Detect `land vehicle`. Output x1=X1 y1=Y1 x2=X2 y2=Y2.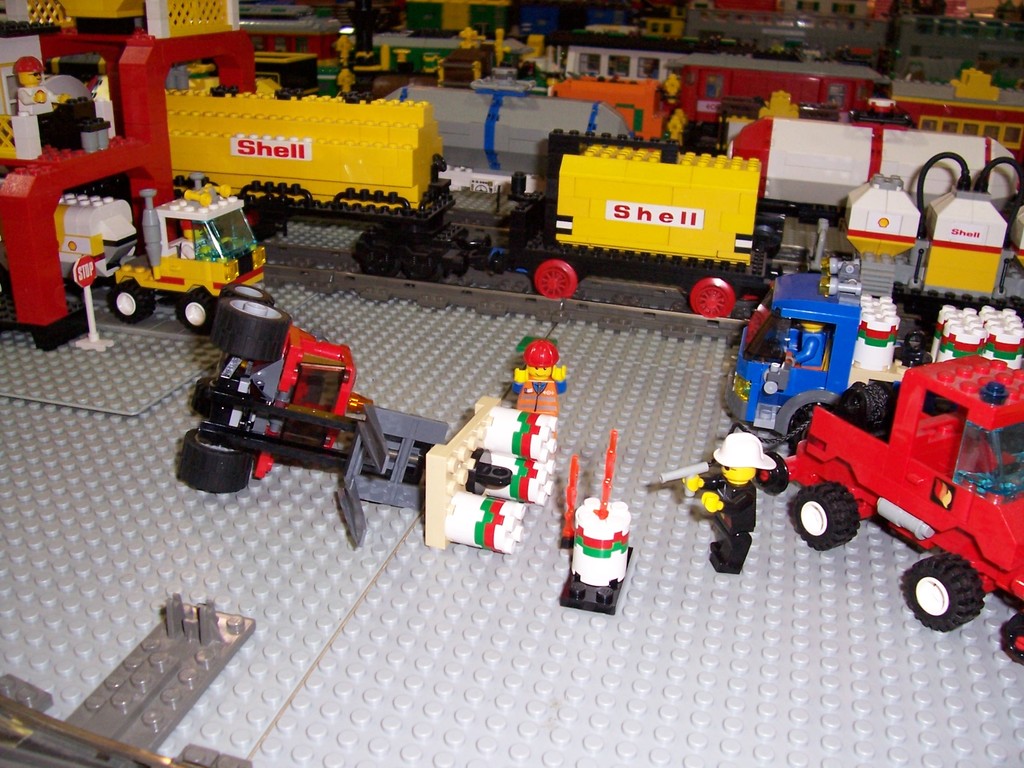
x1=152 y1=87 x2=1023 y2=311.
